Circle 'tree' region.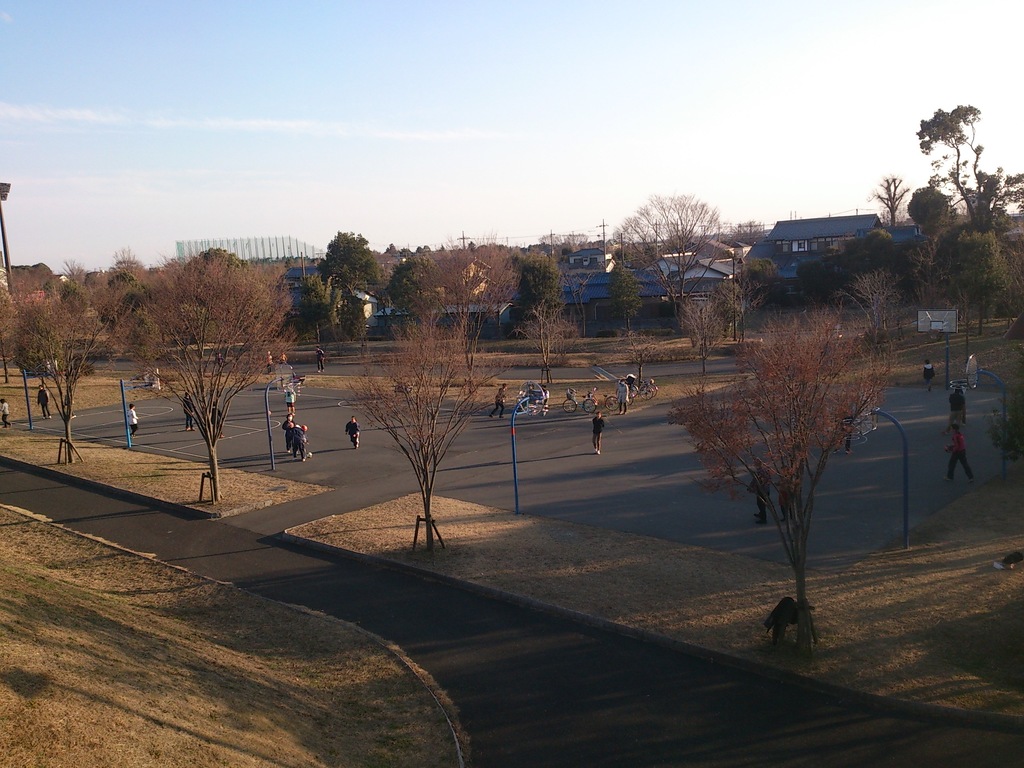
Region: [292,275,343,340].
